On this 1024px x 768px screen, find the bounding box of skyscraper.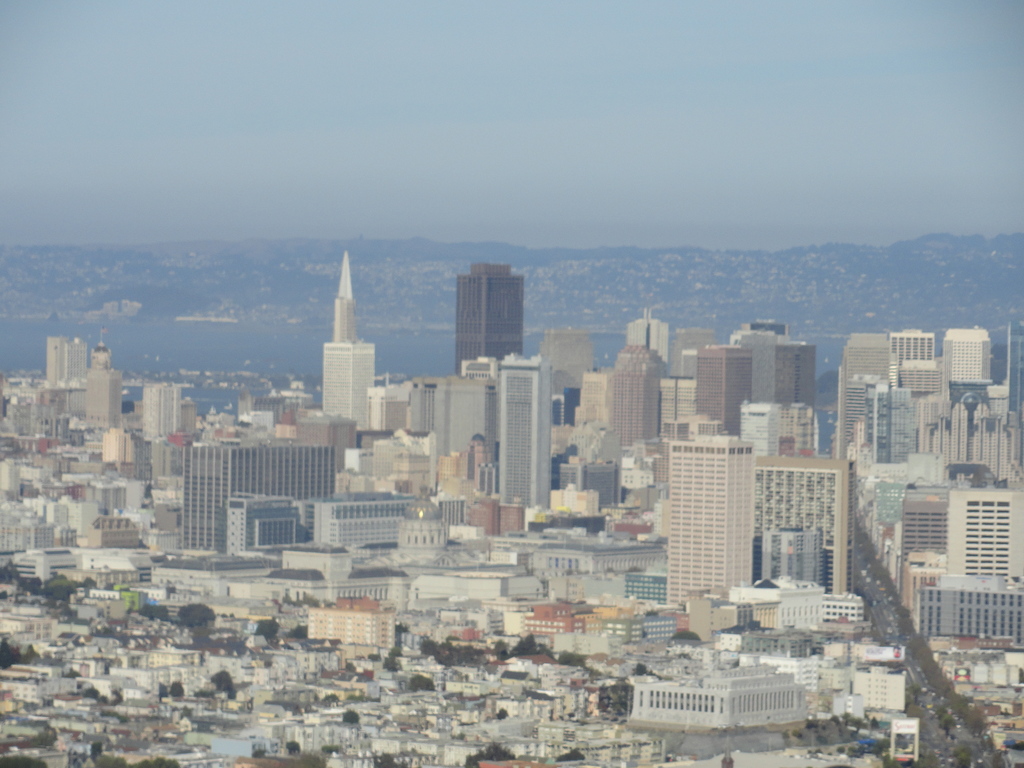
Bounding box: bbox=[145, 387, 181, 438].
